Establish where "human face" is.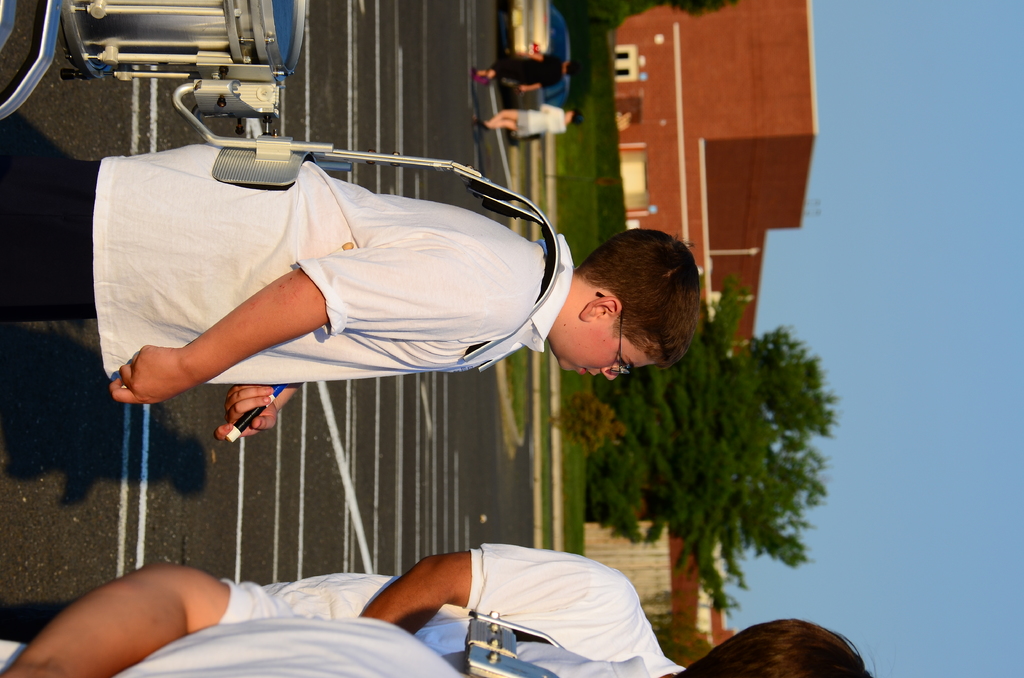
Established at Rect(557, 327, 652, 381).
